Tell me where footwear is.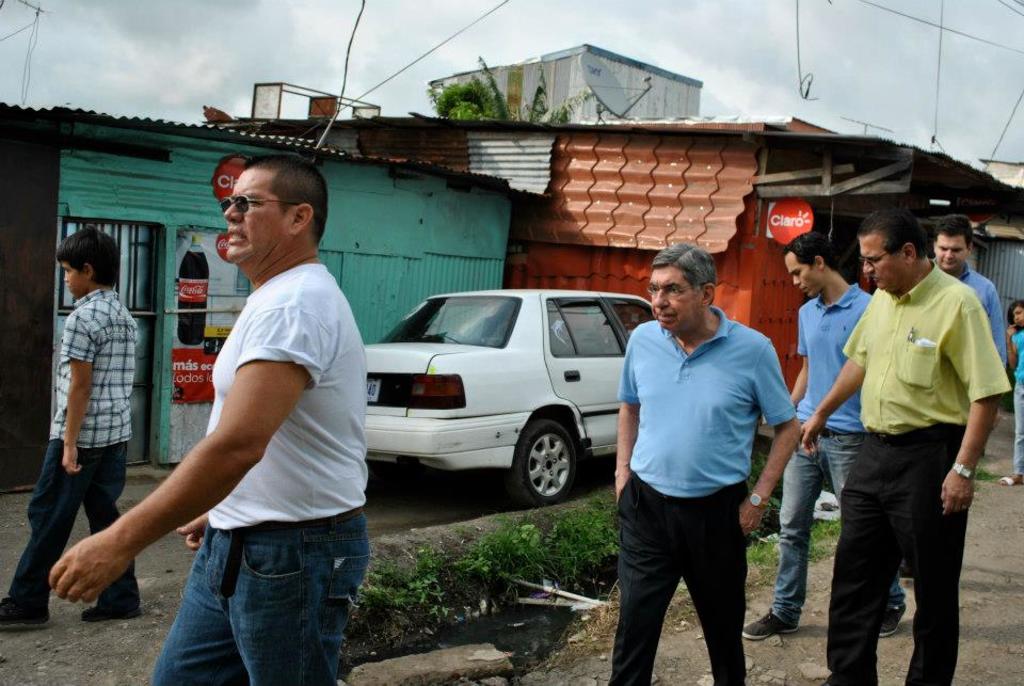
footwear is at {"left": 80, "top": 605, "right": 142, "bottom": 621}.
